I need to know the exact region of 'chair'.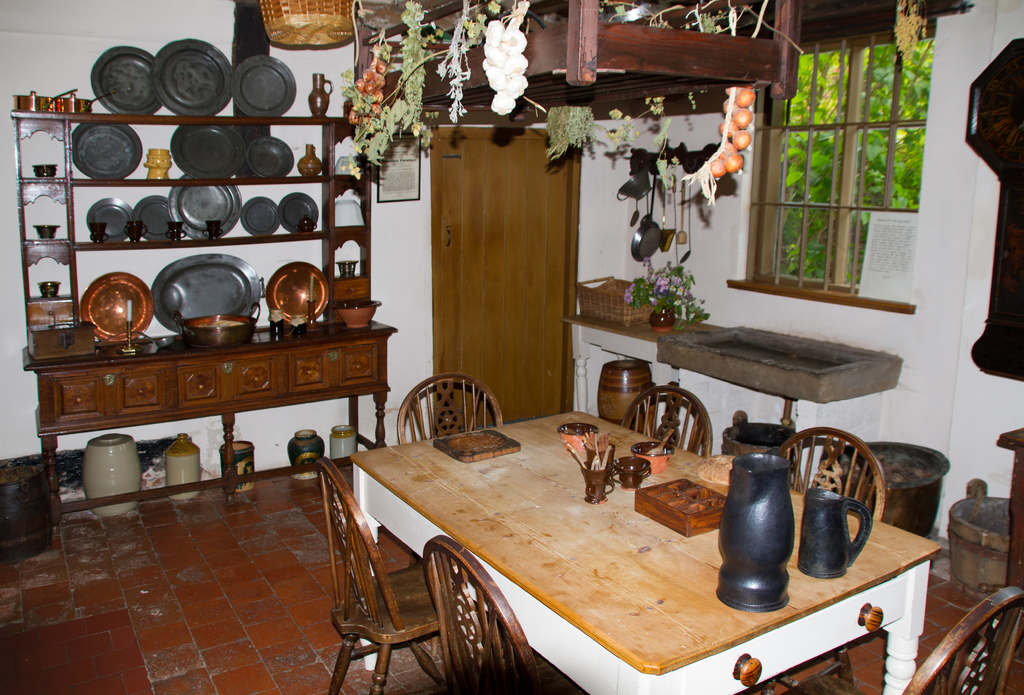
Region: l=321, t=470, r=454, b=694.
